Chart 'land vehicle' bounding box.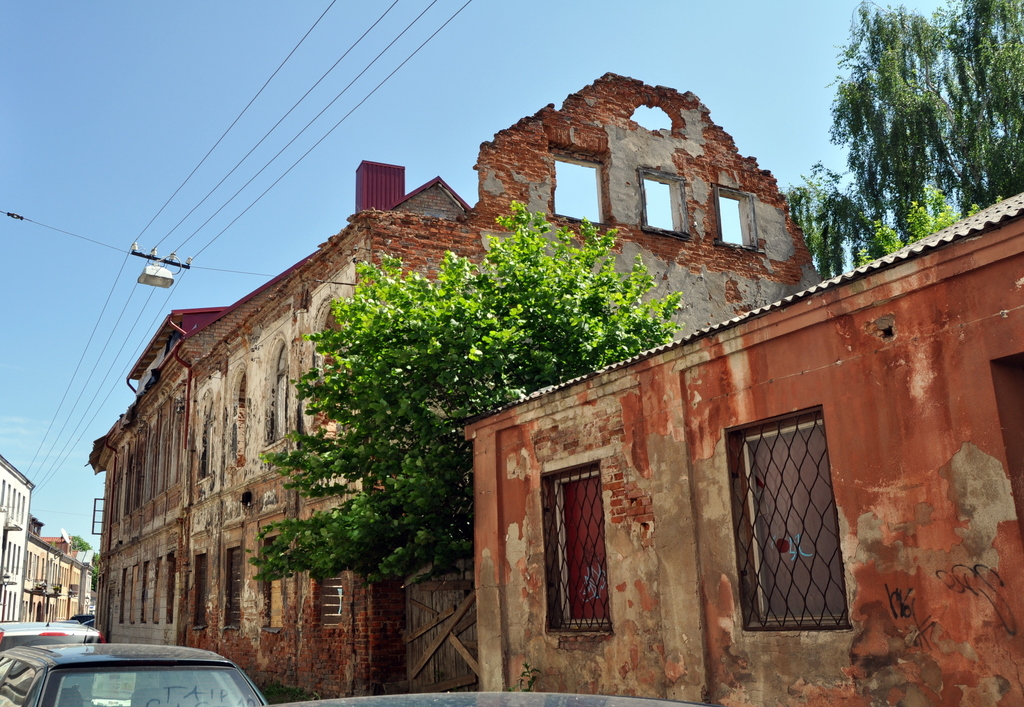
Charted: (x1=265, y1=694, x2=681, y2=706).
